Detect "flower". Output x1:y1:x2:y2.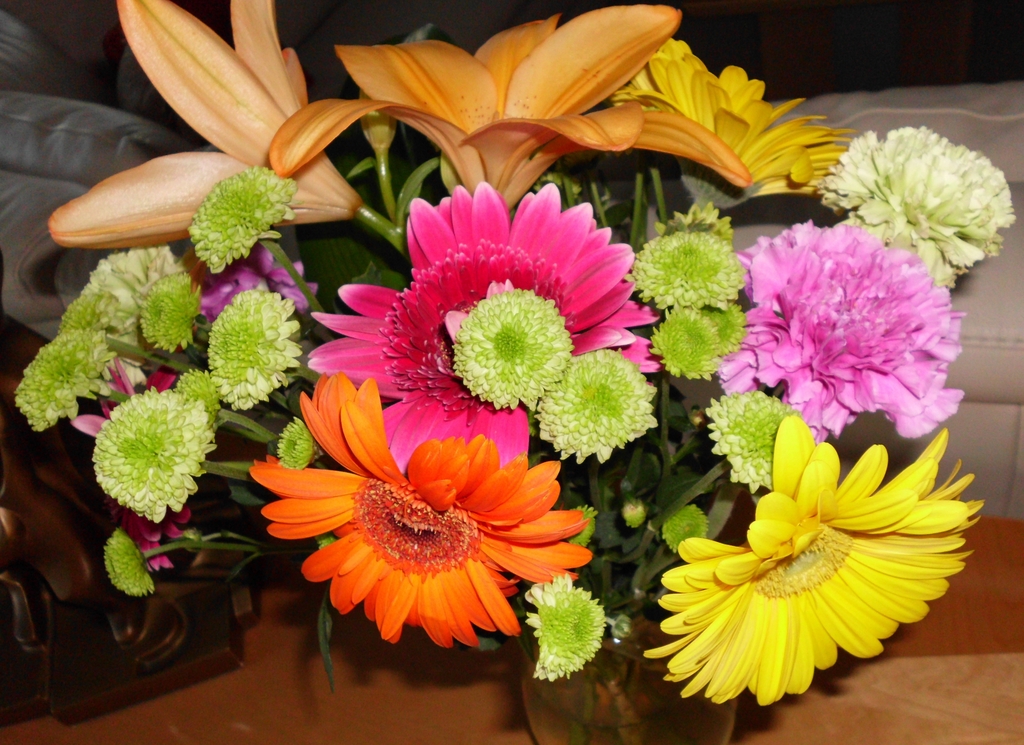
703:389:808:494.
